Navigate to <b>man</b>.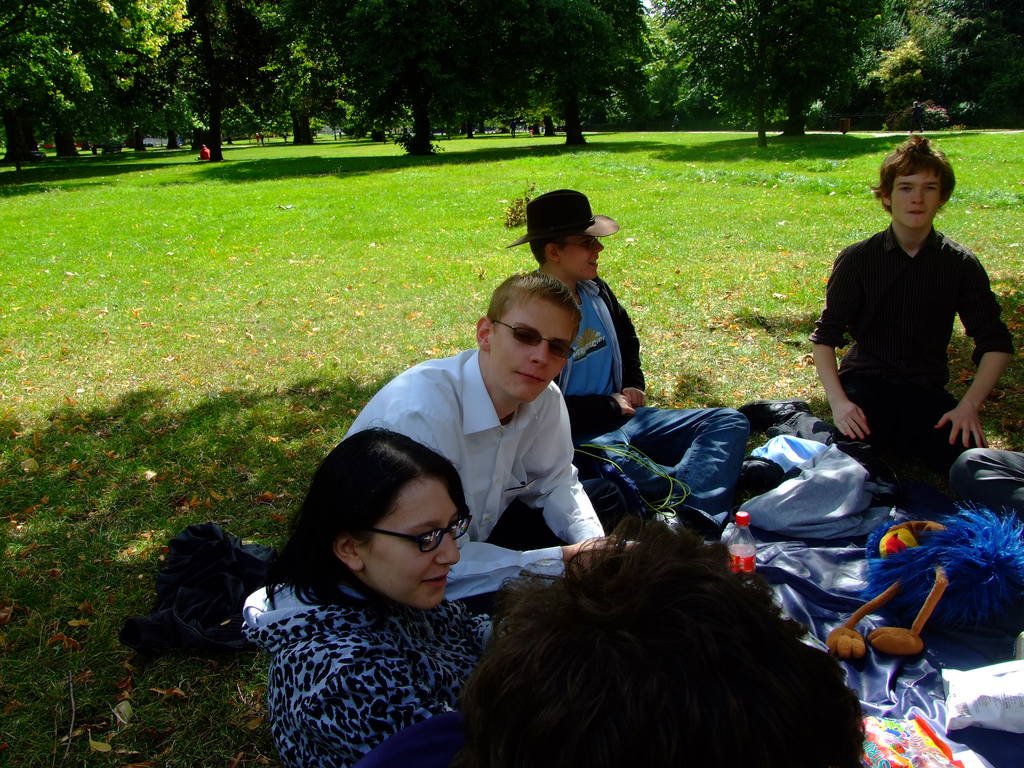
Navigation target: box=[336, 269, 621, 616].
